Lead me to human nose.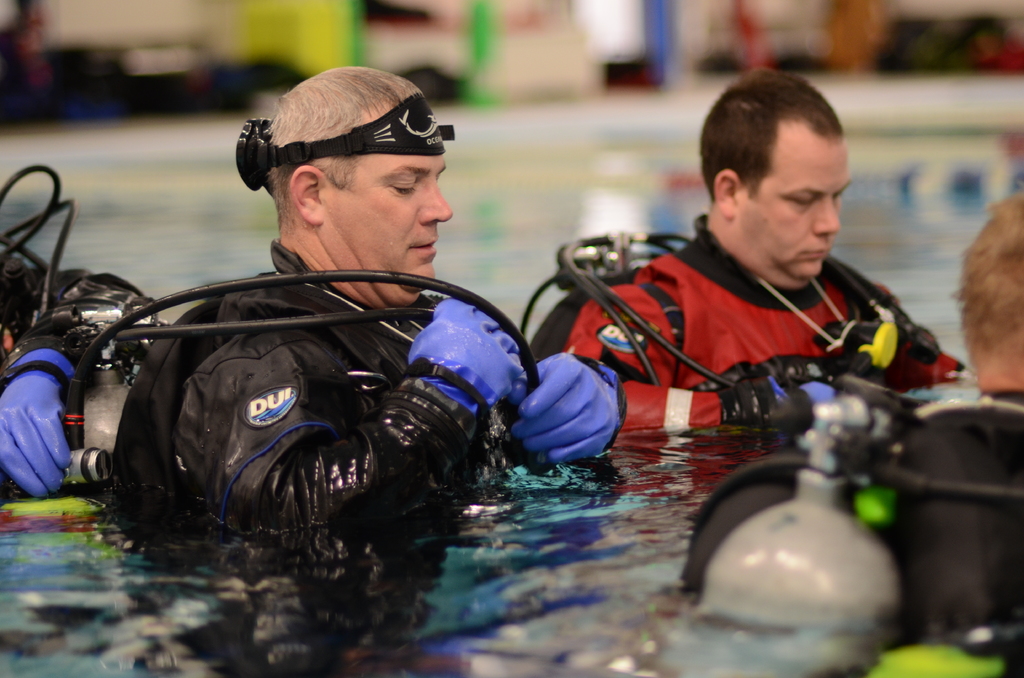
Lead to bbox(813, 196, 840, 235).
